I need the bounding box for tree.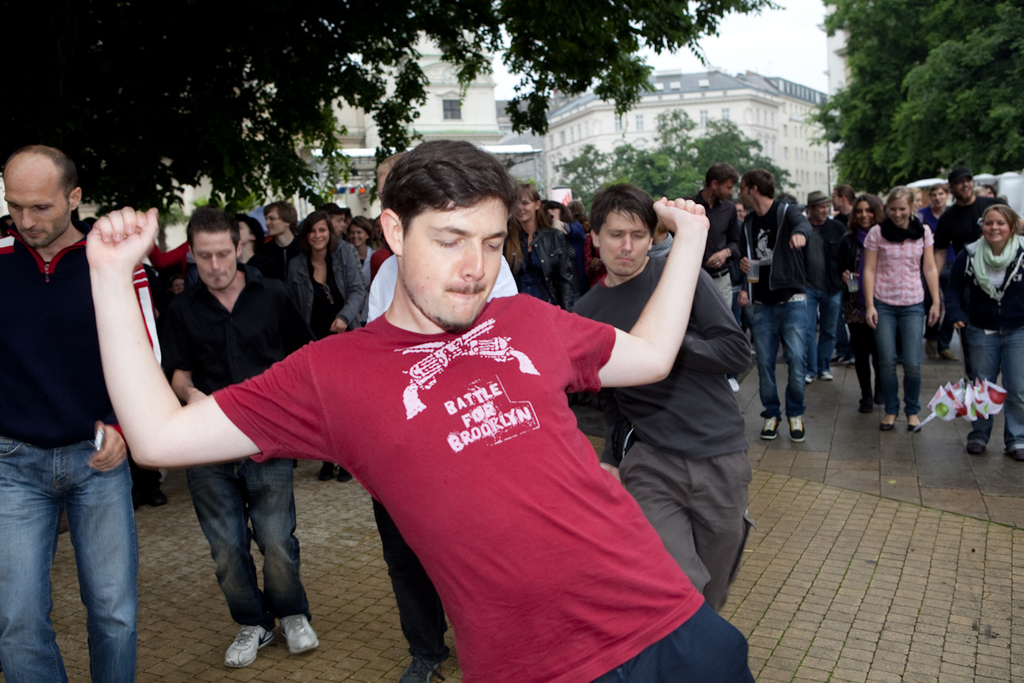
Here it is: [0, 0, 794, 258].
